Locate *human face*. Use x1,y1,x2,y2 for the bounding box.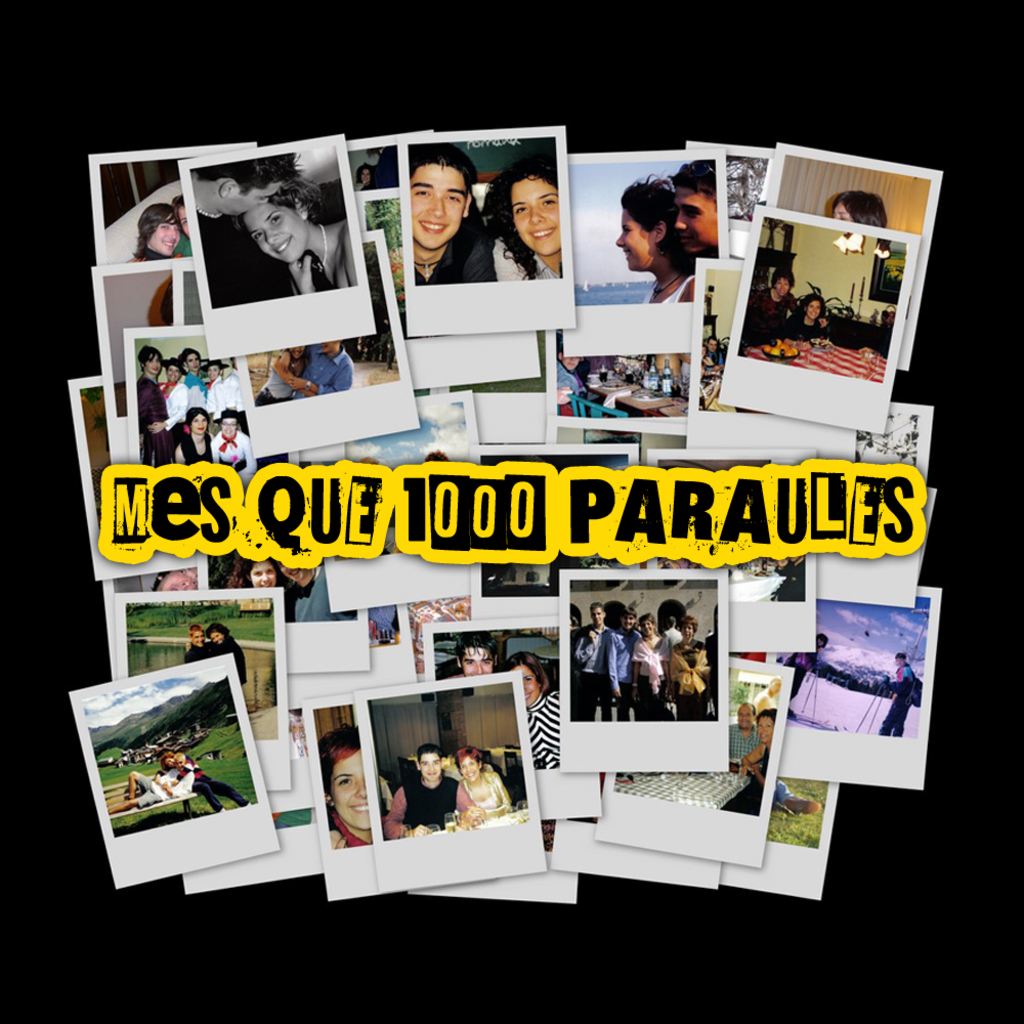
618,609,634,633.
